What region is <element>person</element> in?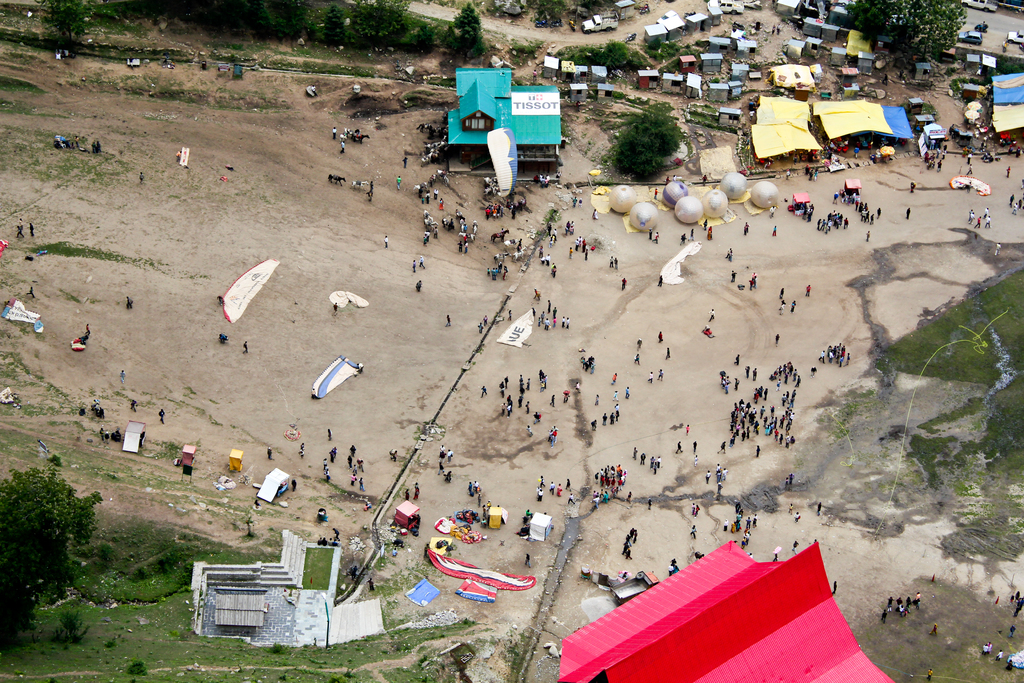
131 399 138 416.
